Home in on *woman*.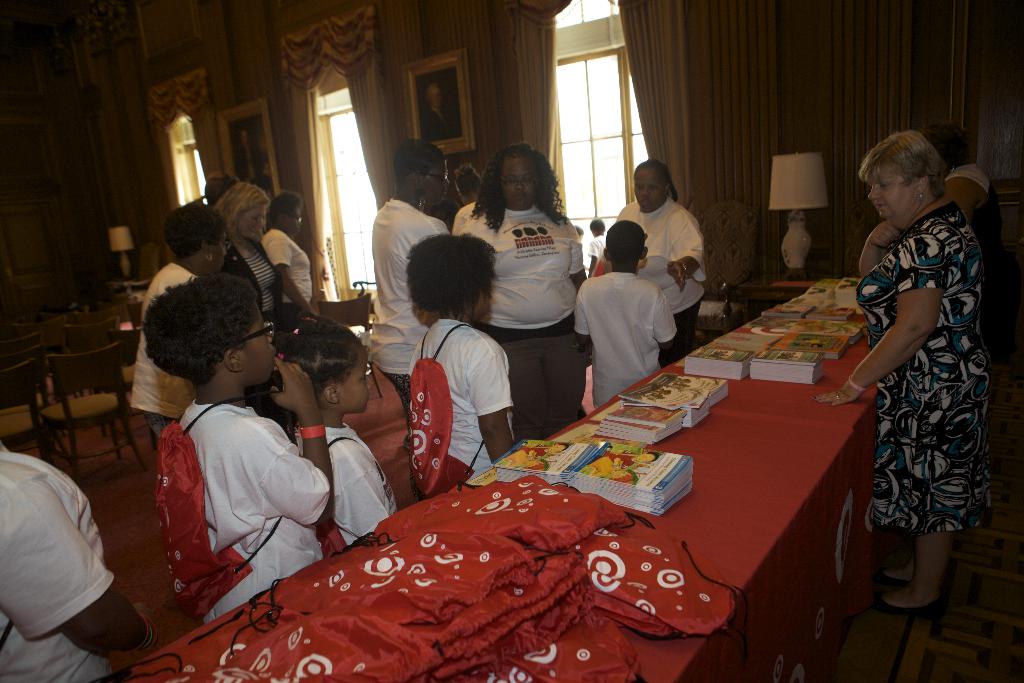
Homed in at 213 181 305 327.
